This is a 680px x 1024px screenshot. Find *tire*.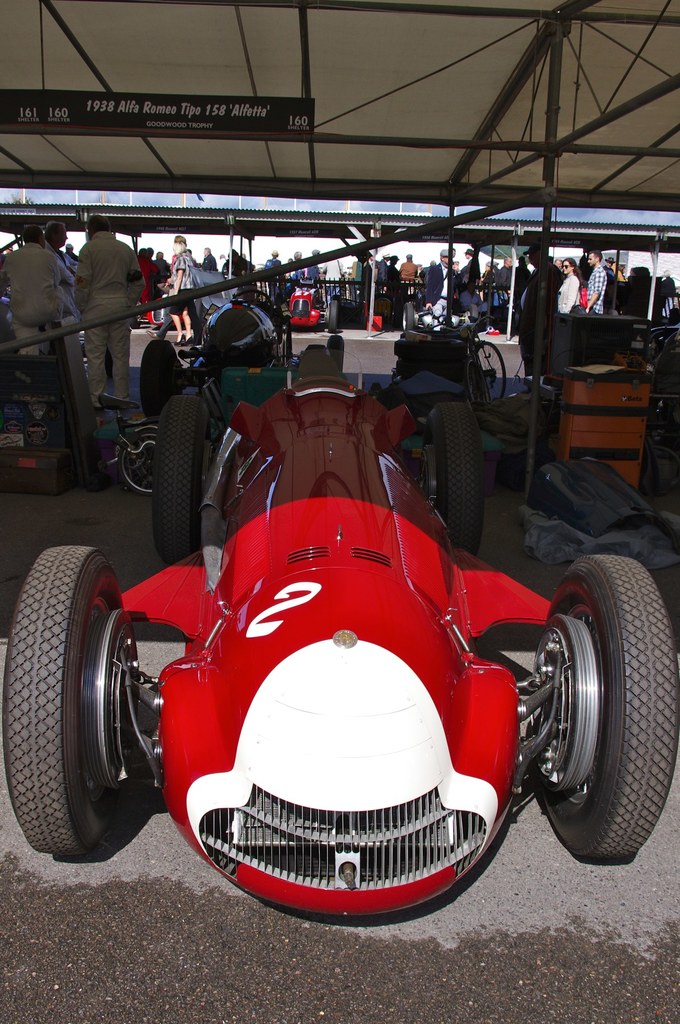
Bounding box: <bbox>465, 360, 490, 404</bbox>.
